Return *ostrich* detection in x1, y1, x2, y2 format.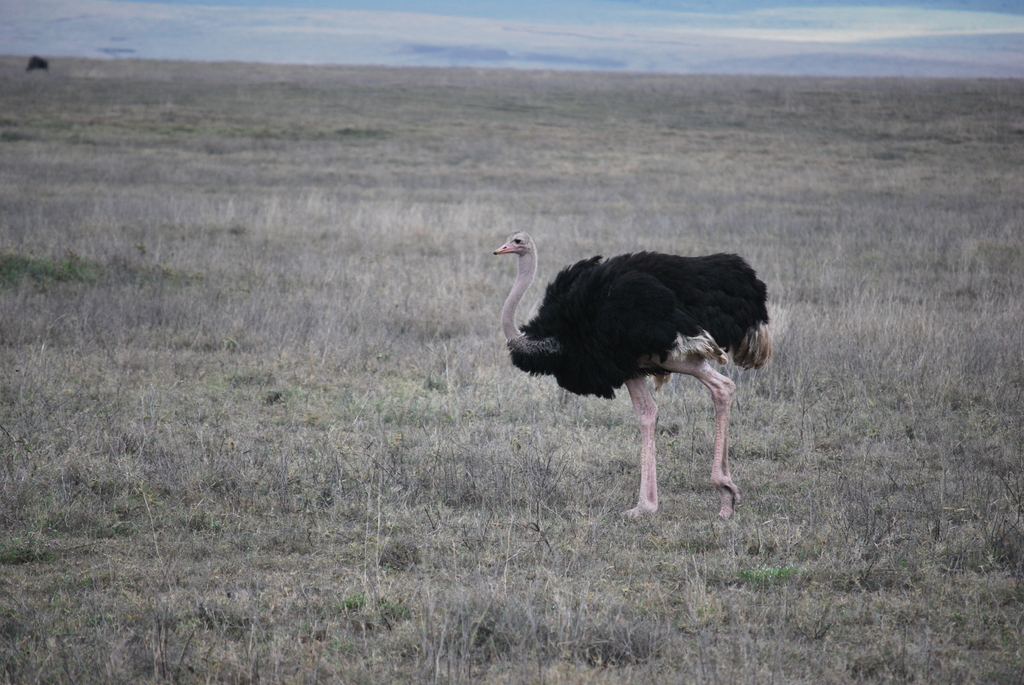
488, 228, 781, 526.
